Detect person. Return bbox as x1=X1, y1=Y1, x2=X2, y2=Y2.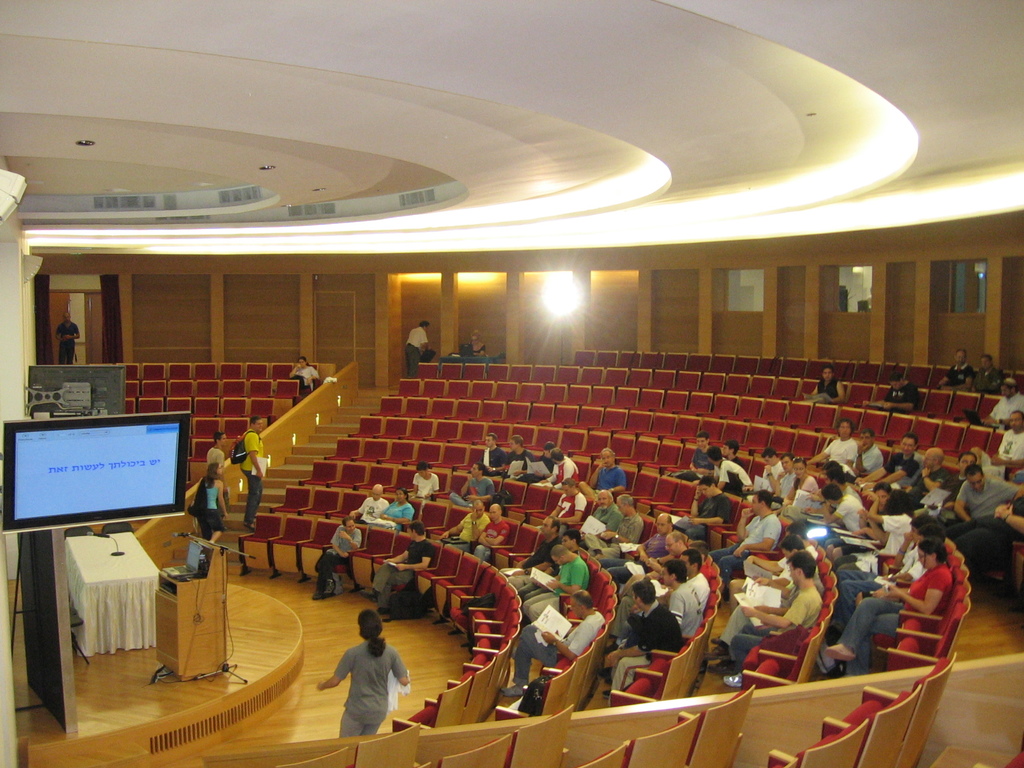
x1=595, y1=532, x2=713, y2=707.
